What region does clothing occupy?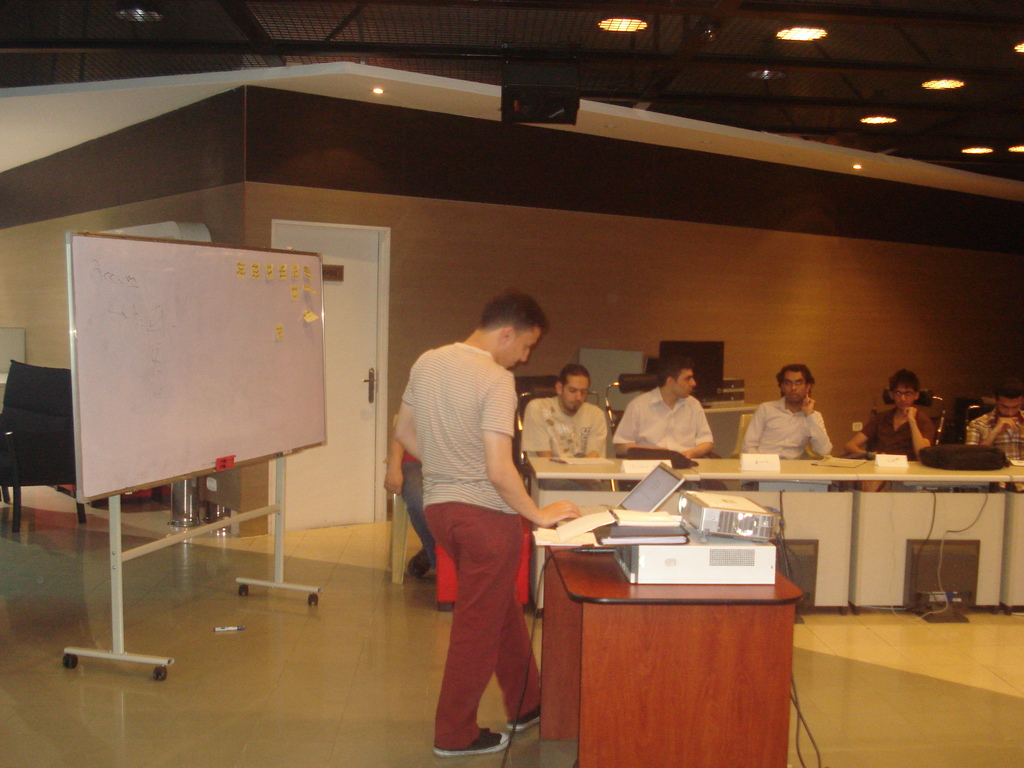
Rect(968, 407, 1023, 464).
